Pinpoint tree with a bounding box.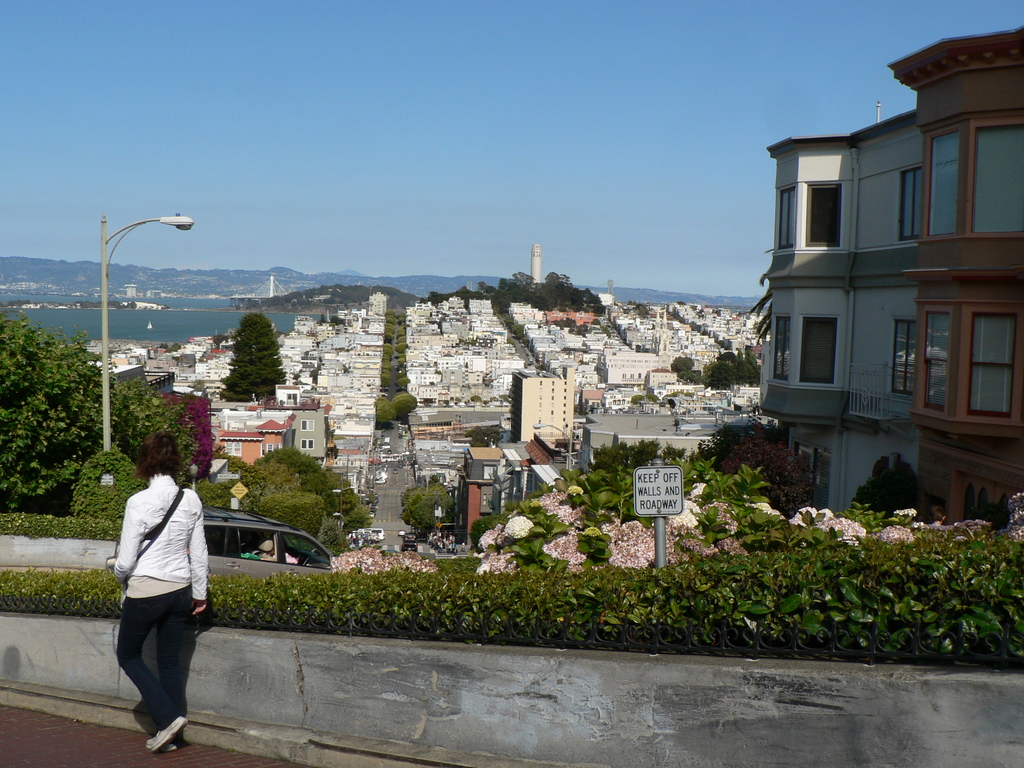
locate(0, 308, 198, 515).
